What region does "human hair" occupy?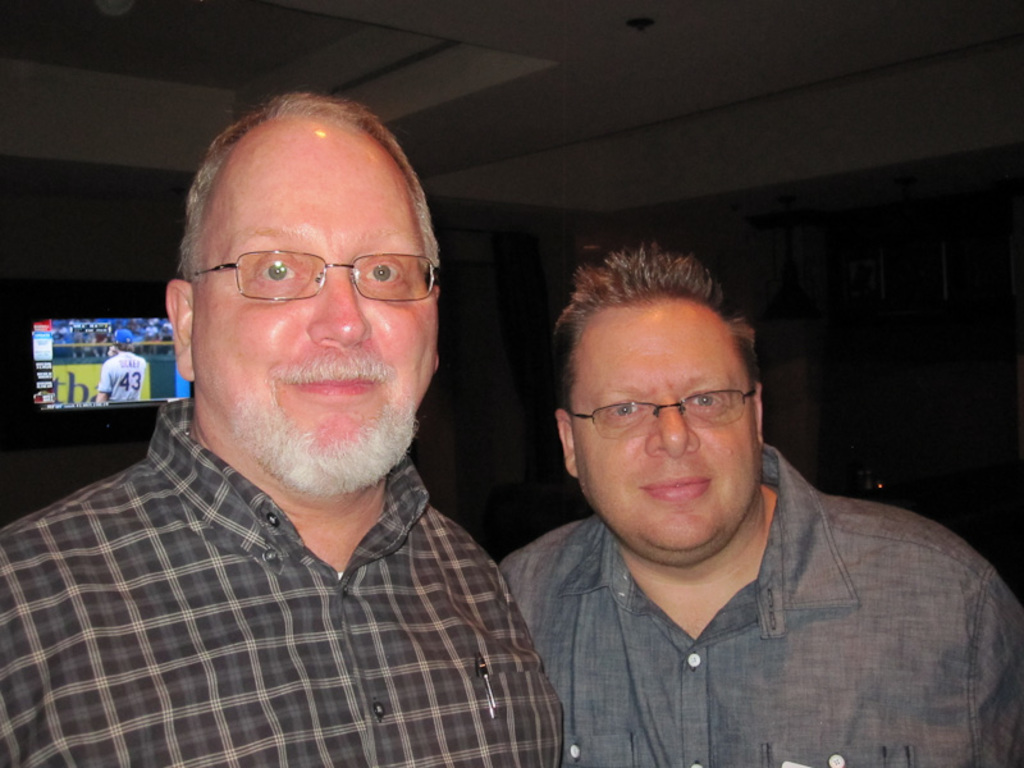
550, 259, 762, 434.
